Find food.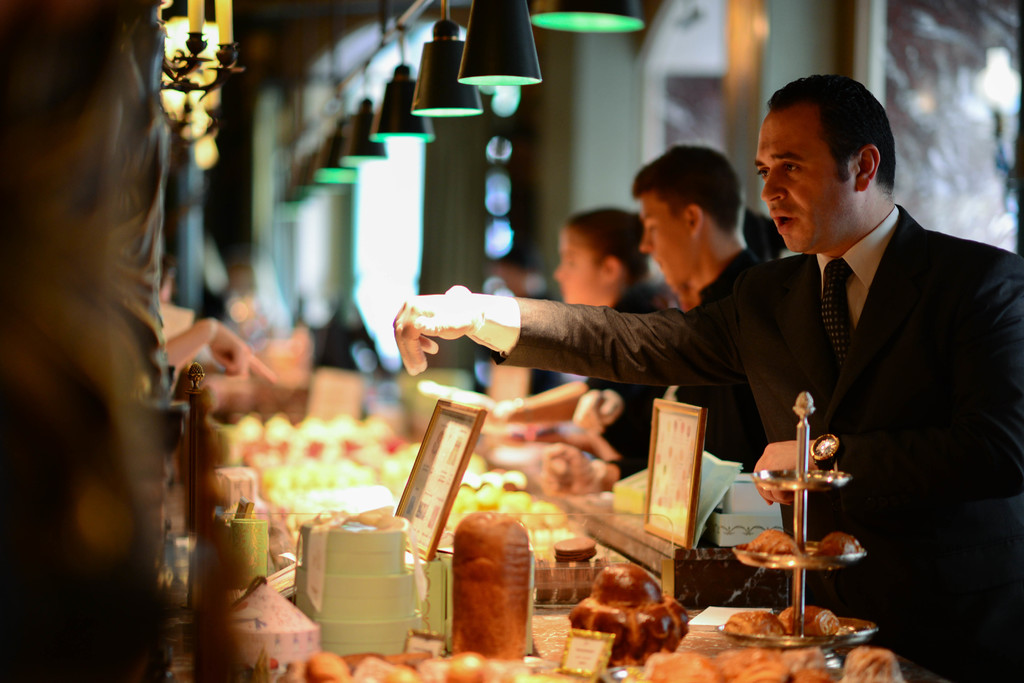
(x1=785, y1=602, x2=838, y2=633).
